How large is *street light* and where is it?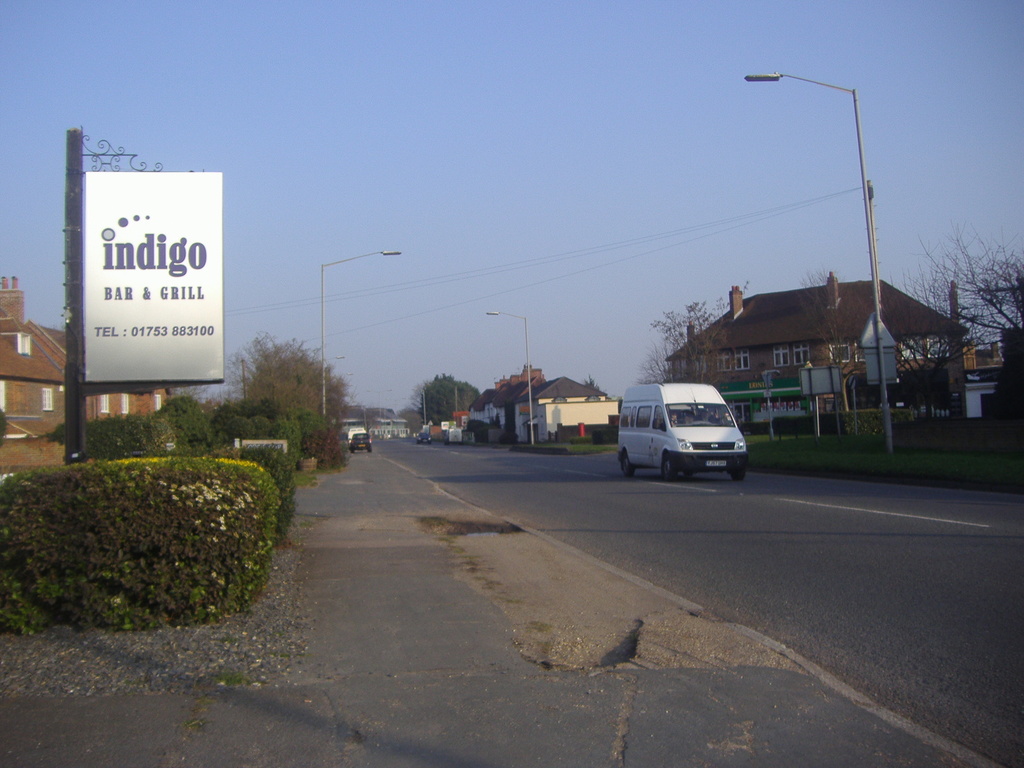
Bounding box: [742, 76, 890, 456].
